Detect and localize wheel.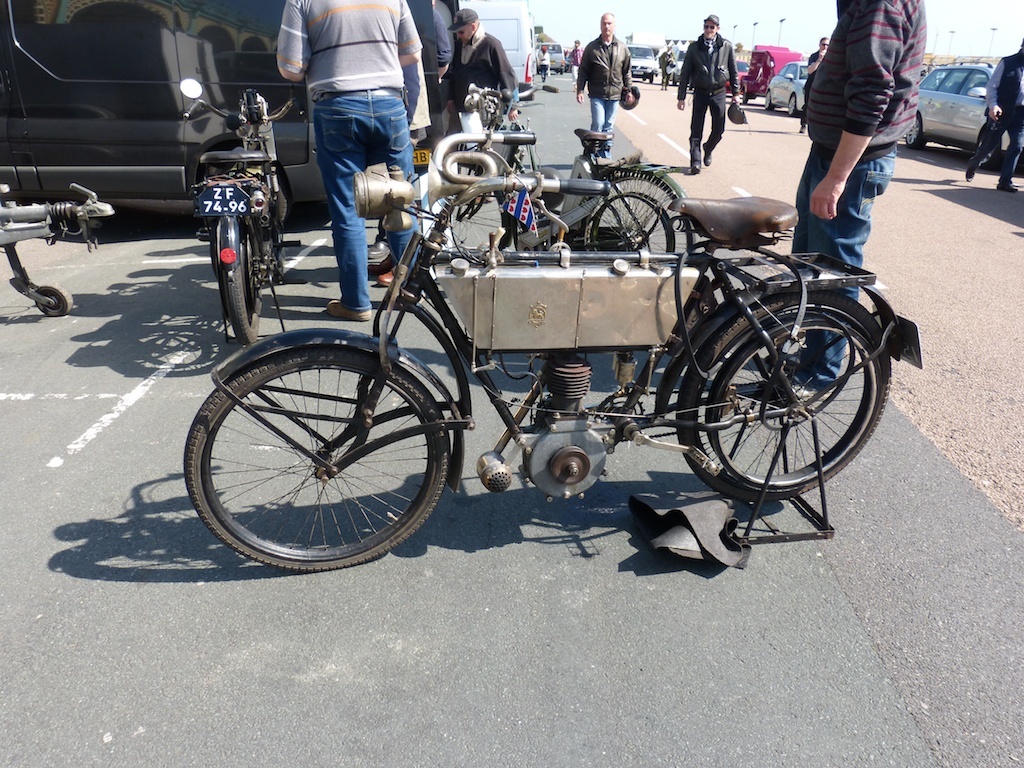
Localized at (226,219,267,351).
